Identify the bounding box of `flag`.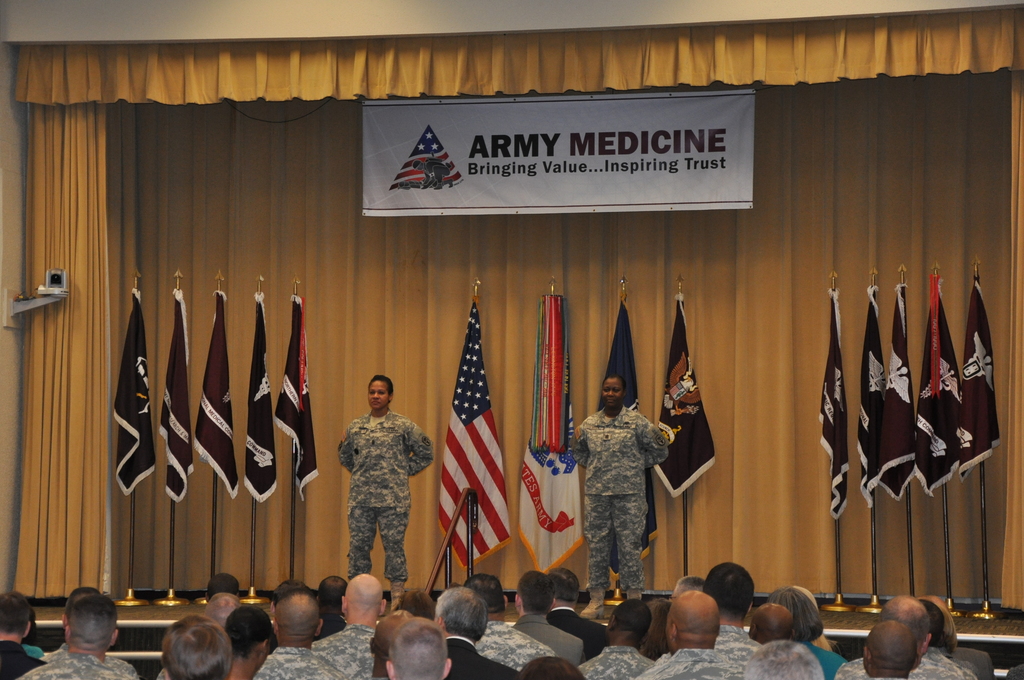
[x1=811, y1=280, x2=847, y2=521].
